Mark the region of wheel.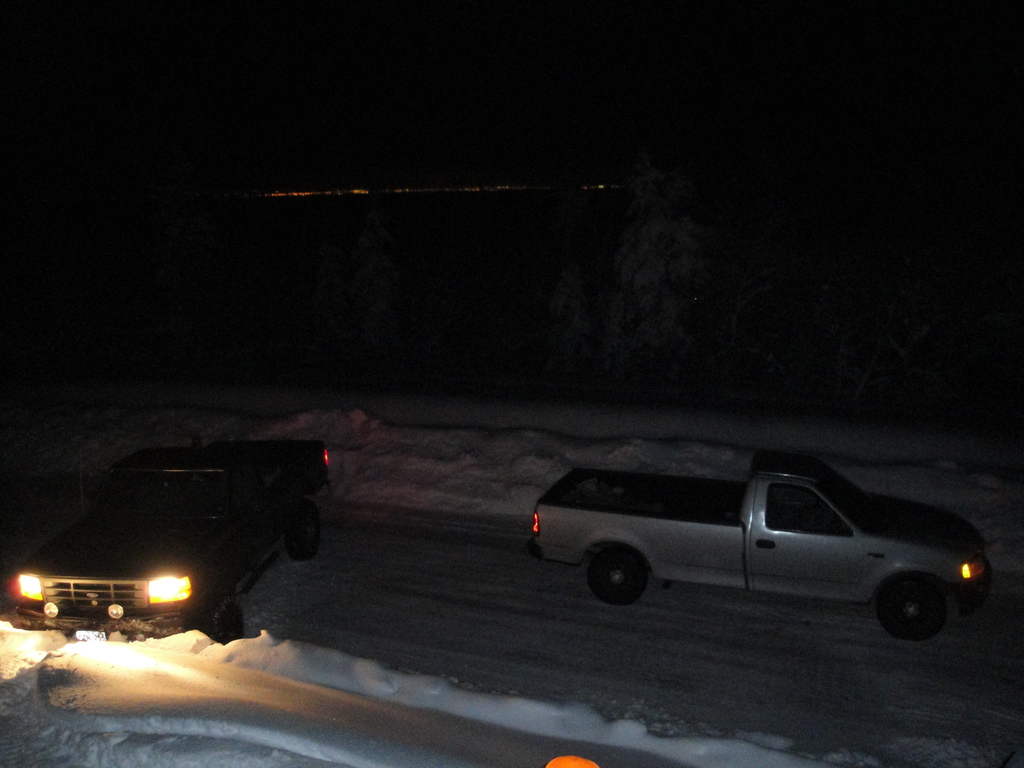
Region: [874,575,945,641].
